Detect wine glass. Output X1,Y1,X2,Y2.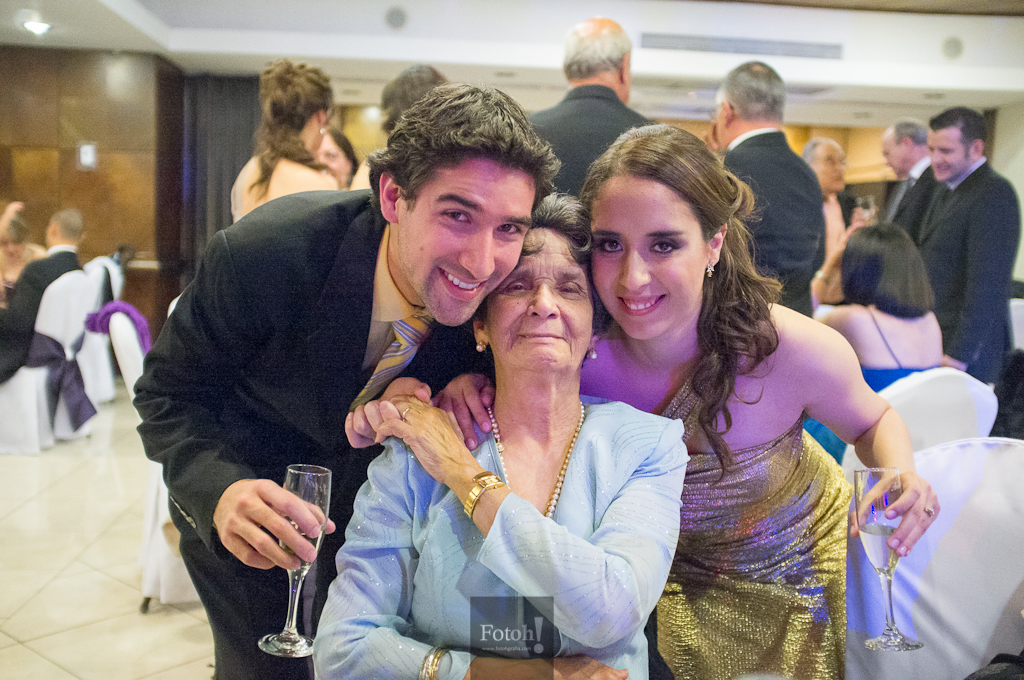
851,462,924,647.
